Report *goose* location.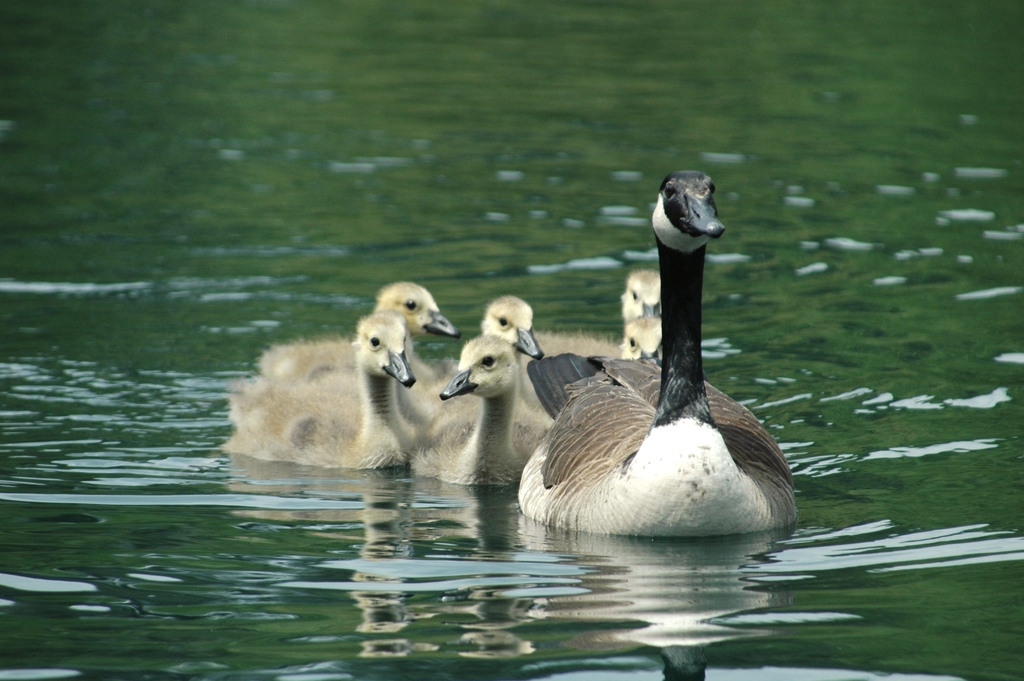
Report: select_region(538, 264, 668, 359).
